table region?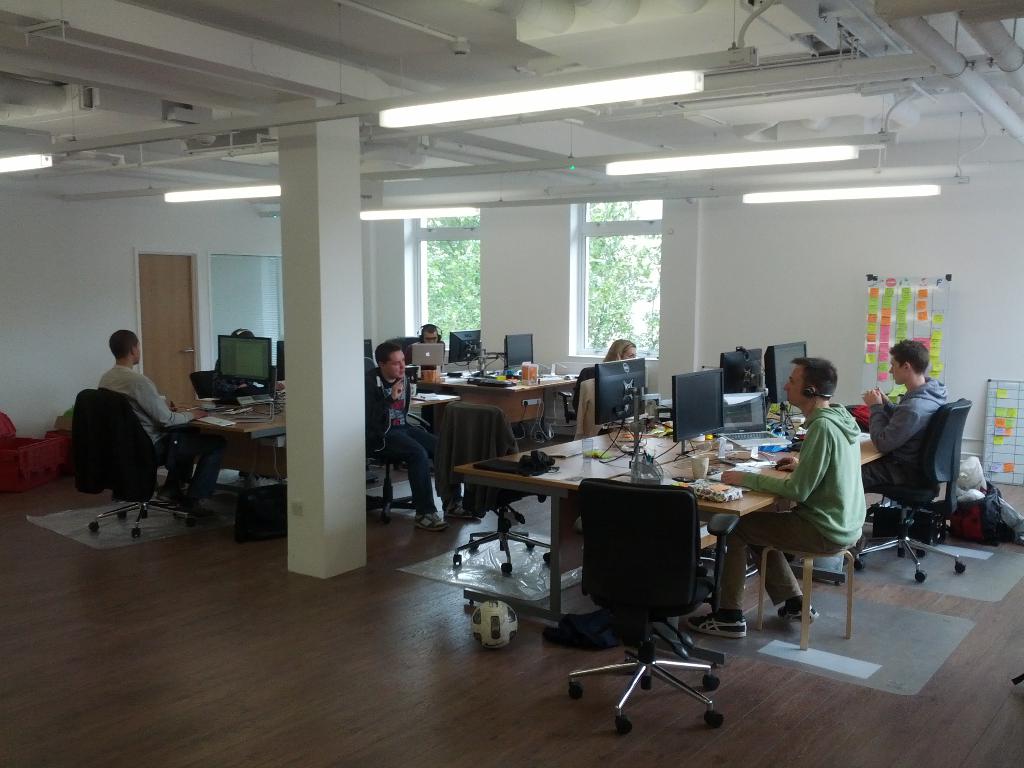
412, 346, 588, 452
